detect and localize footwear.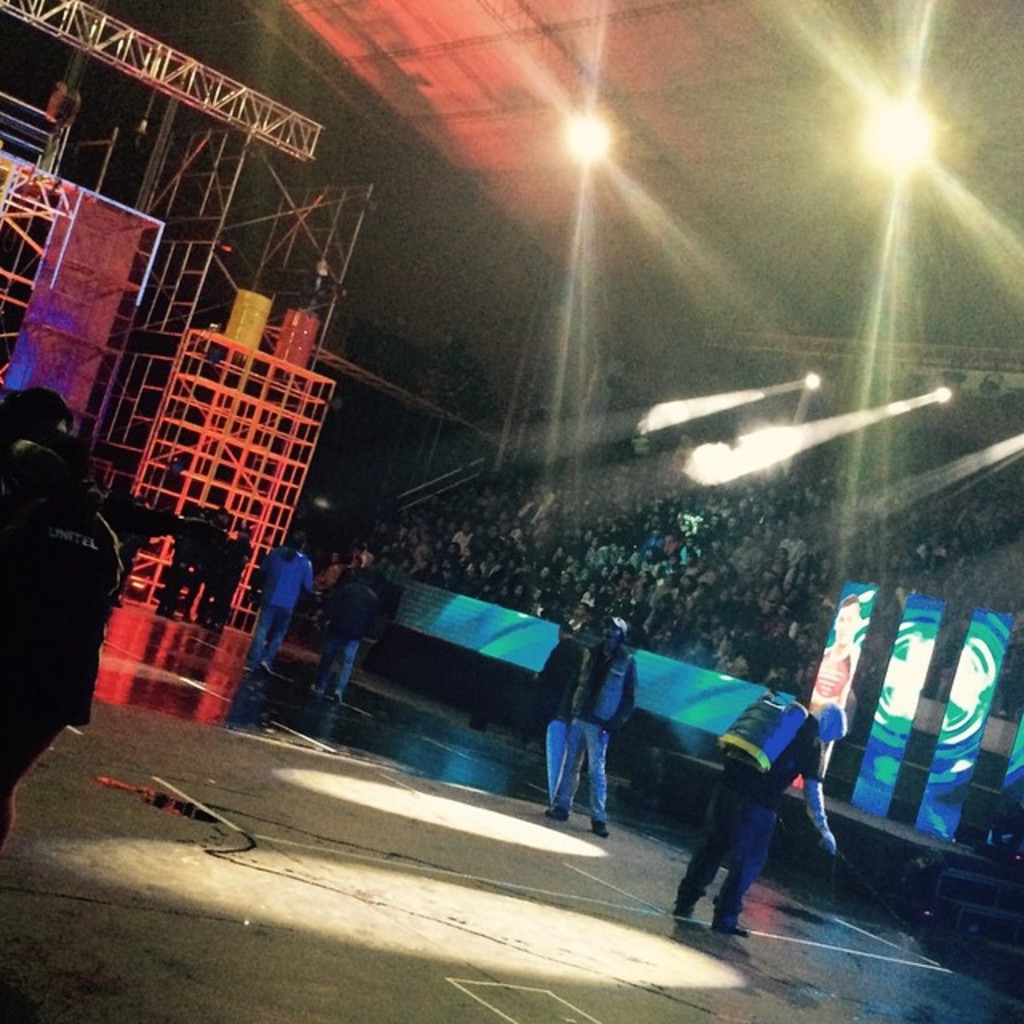
Localized at pyautogui.locateOnScreen(310, 680, 328, 691).
